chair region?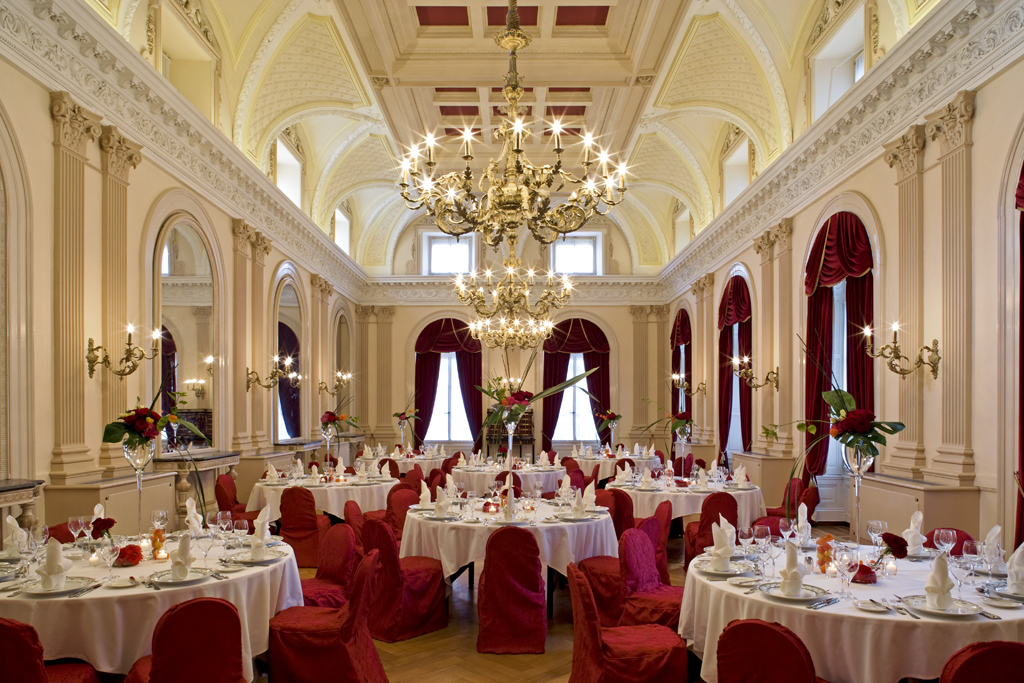
[x1=752, y1=485, x2=823, y2=536]
